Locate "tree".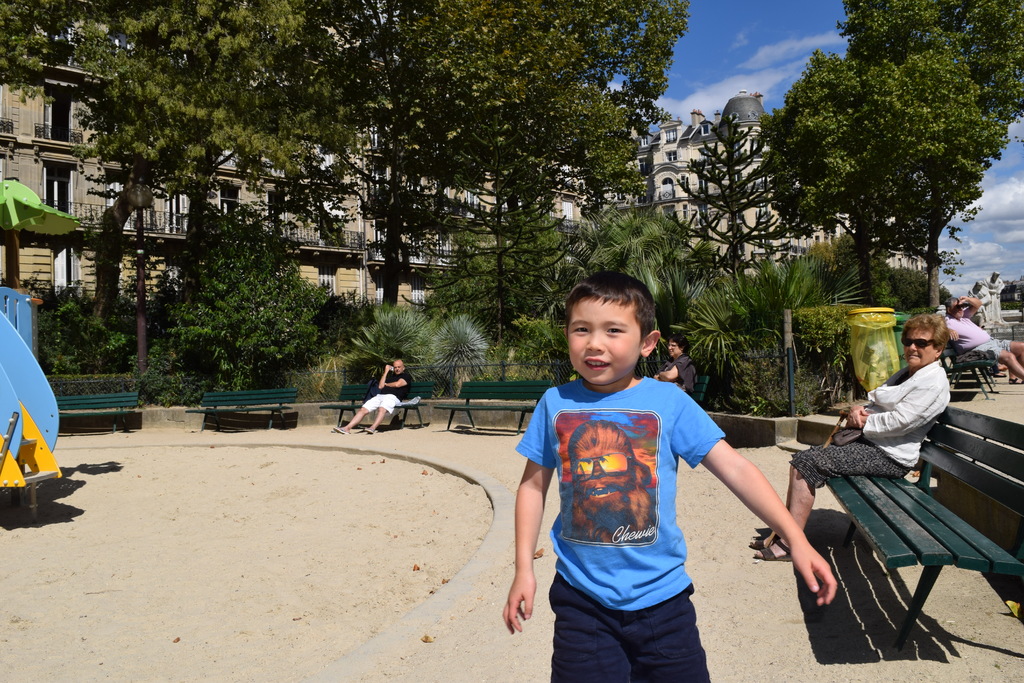
Bounding box: bbox=[406, 113, 583, 347].
